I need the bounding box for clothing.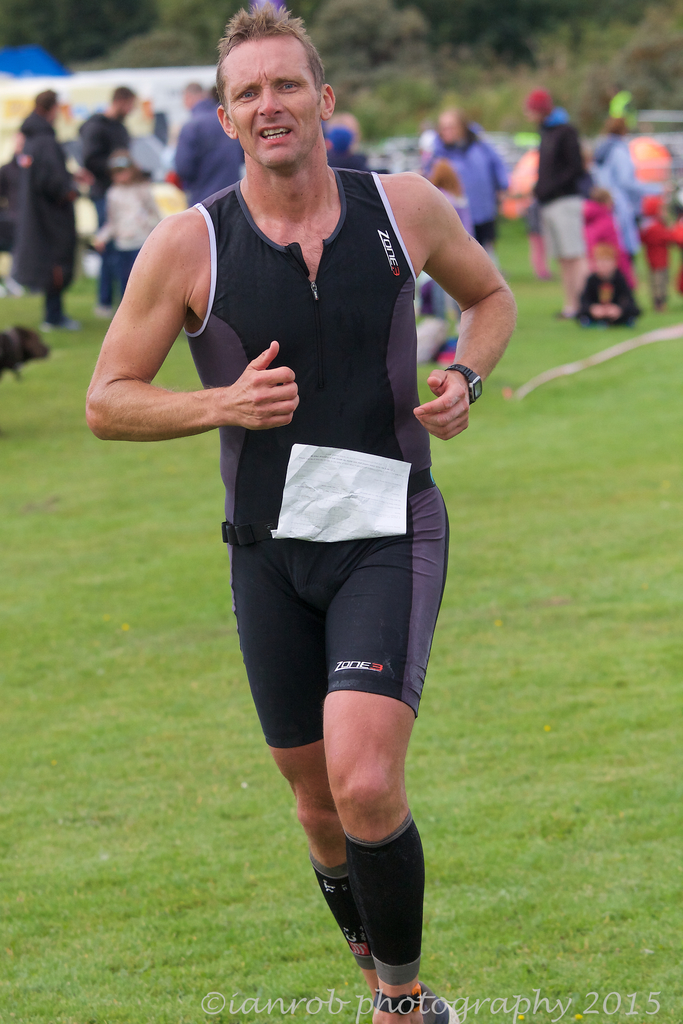
Here it is: [left=432, top=193, right=473, bottom=320].
